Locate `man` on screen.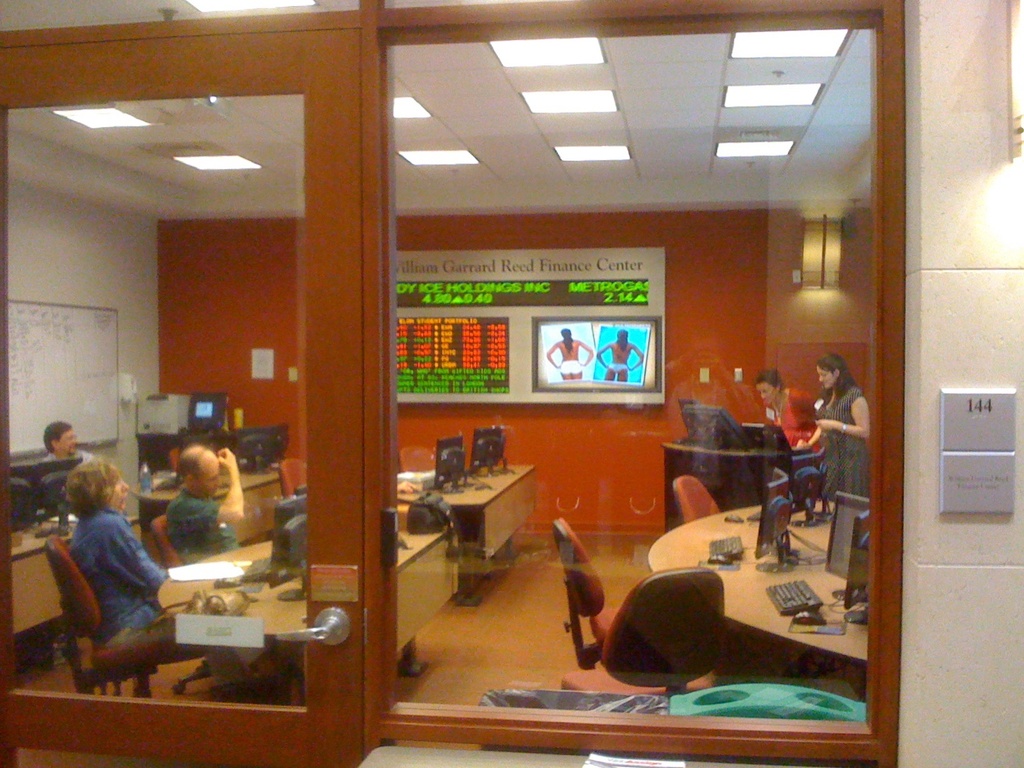
On screen at 41, 421, 112, 474.
